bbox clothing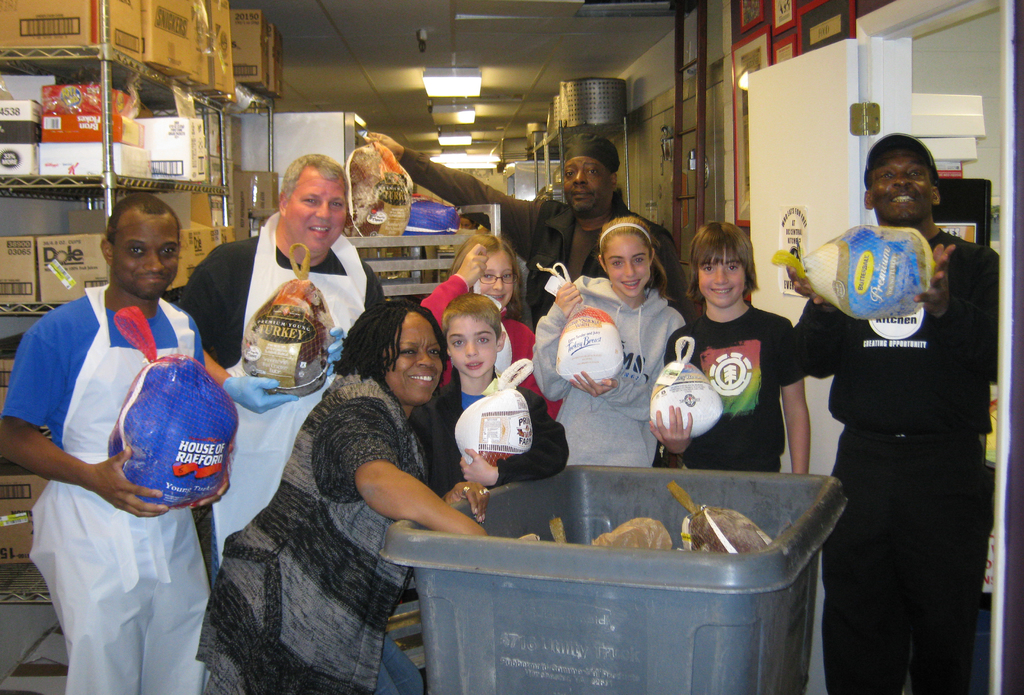
[x1=525, y1=274, x2=691, y2=468]
